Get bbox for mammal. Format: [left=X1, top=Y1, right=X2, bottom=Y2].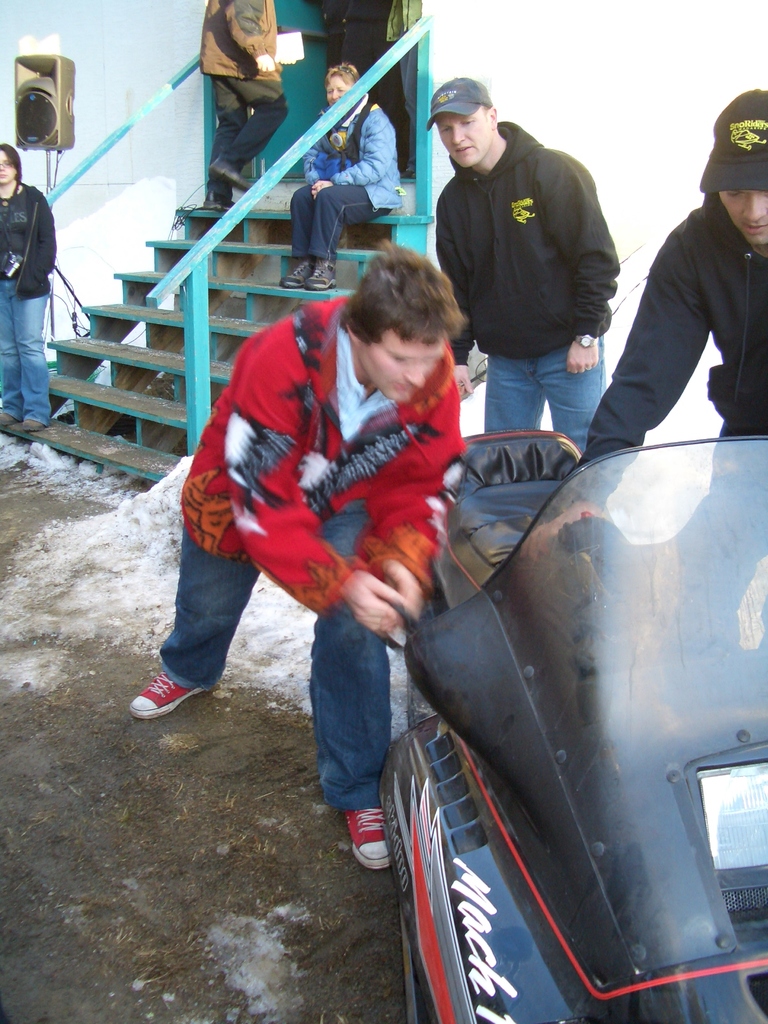
[left=306, top=0, right=392, bottom=95].
